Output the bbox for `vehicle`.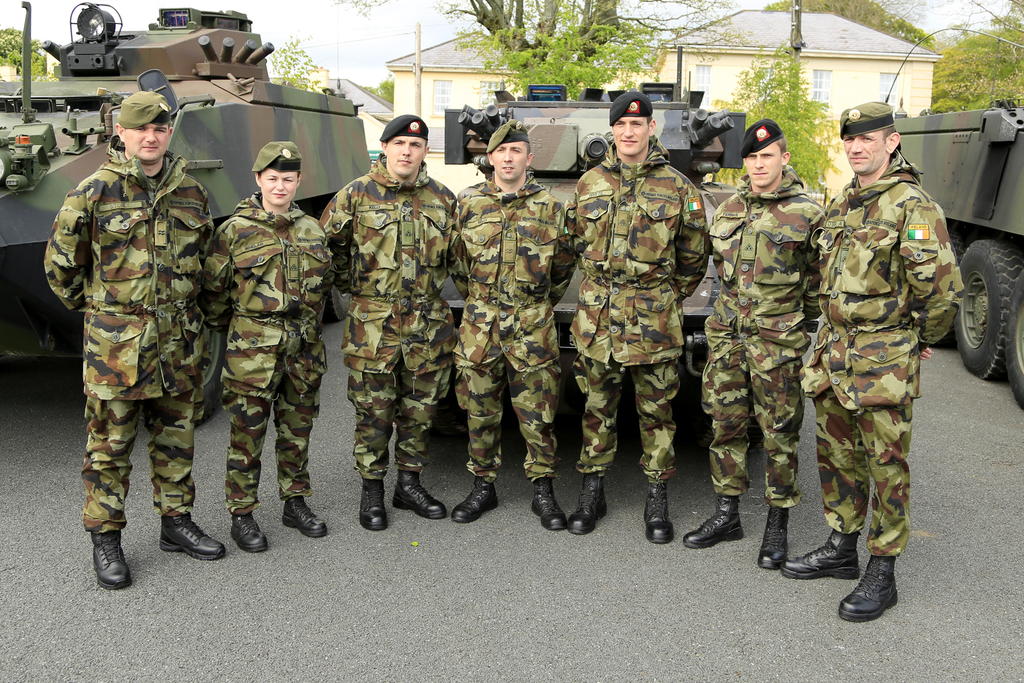
detection(442, 47, 812, 439).
